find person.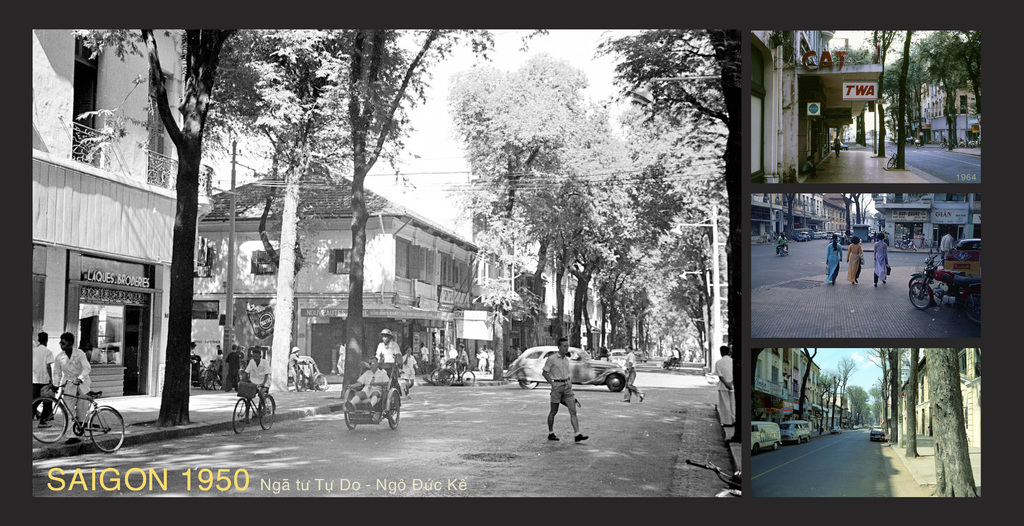
362/327/403/382.
